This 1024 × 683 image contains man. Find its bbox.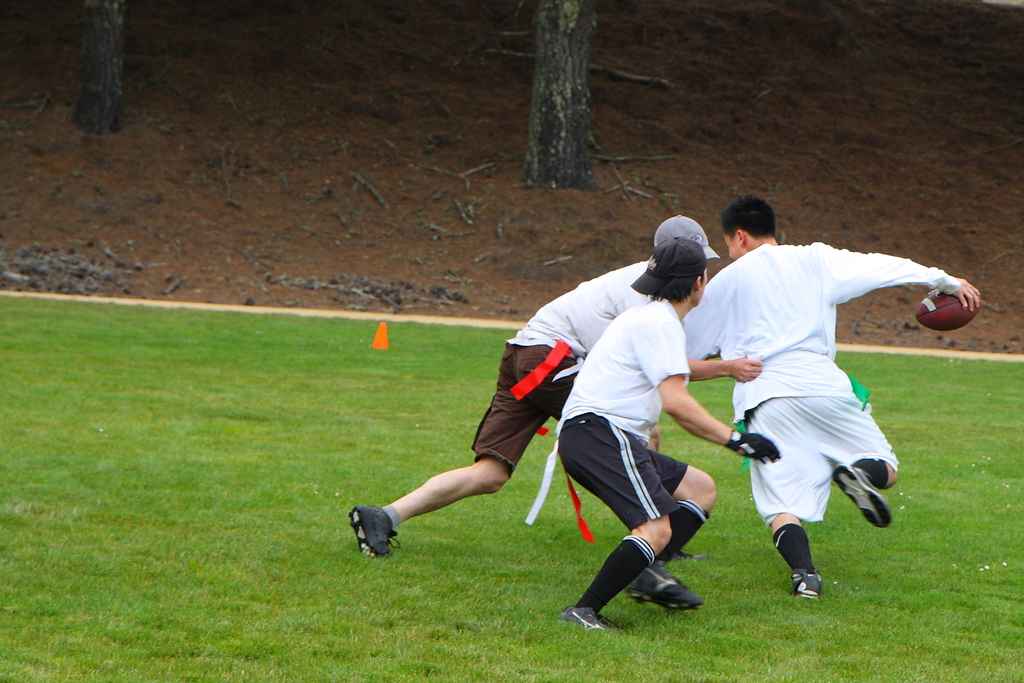
<region>349, 216, 721, 557</region>.
